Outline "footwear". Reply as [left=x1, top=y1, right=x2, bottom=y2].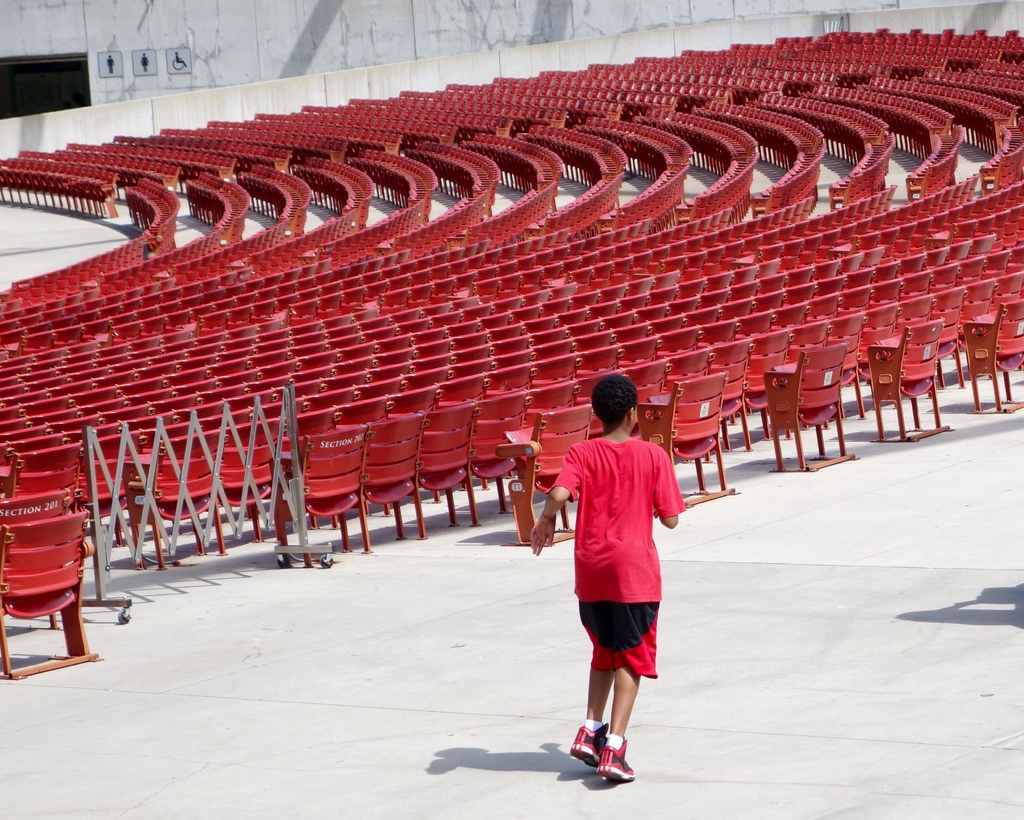
[left=571, top=721, right=606, bottom=768].
